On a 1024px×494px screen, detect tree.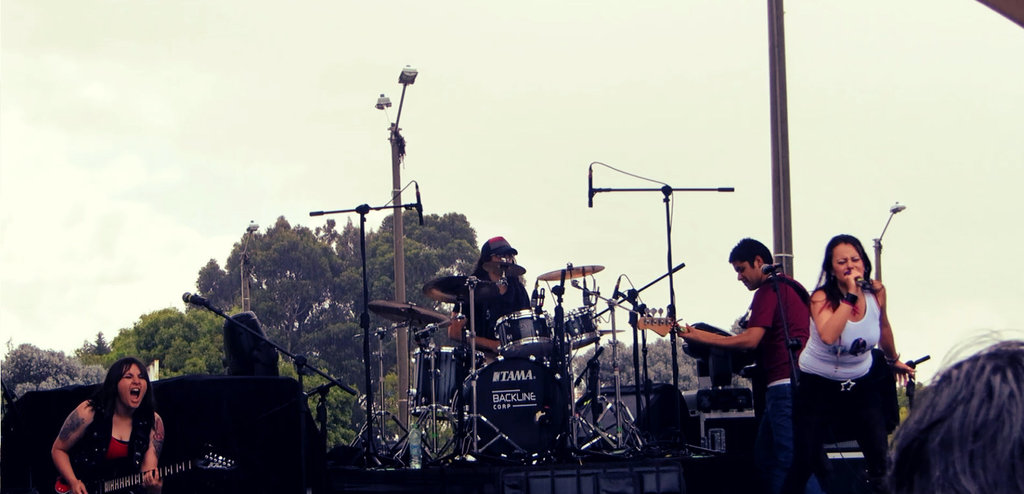
190,208,333,362.
